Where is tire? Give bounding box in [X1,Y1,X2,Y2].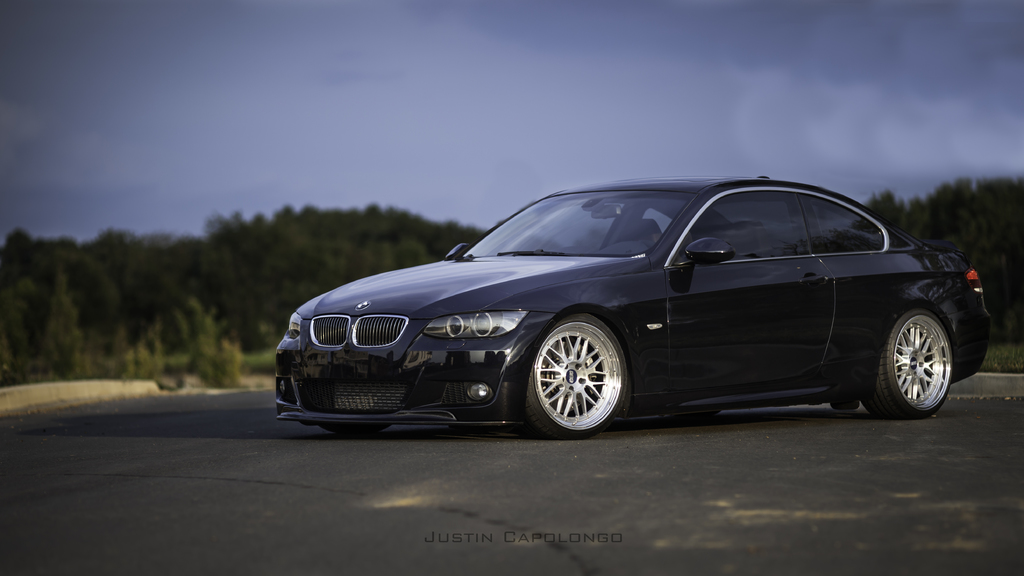
[866,308,950,419].
